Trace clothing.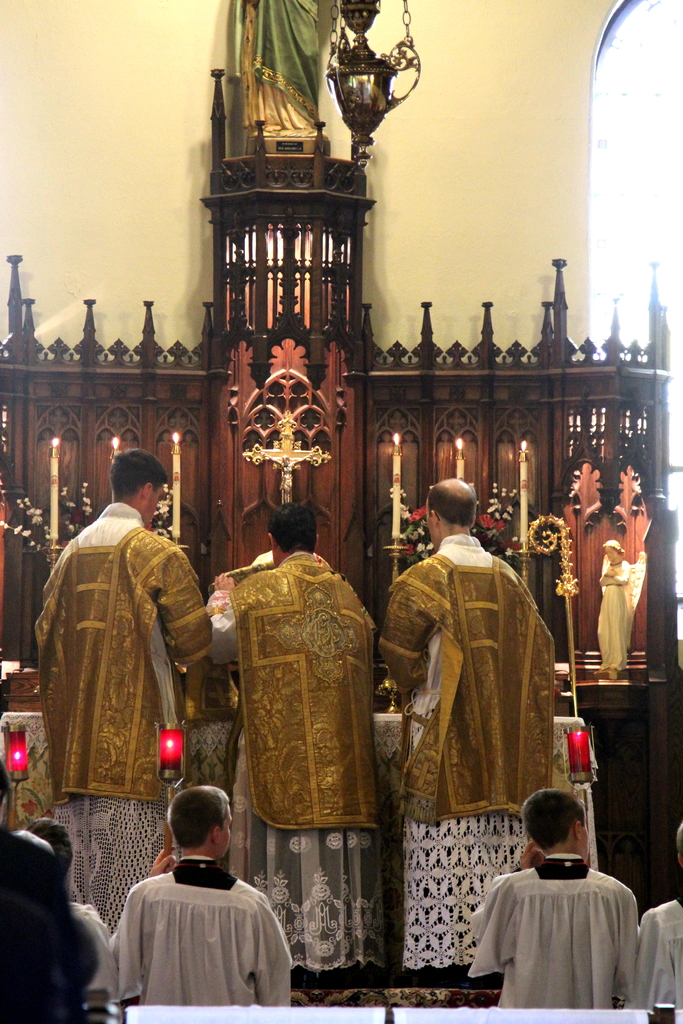
Traced to (628,900,682,1006).
